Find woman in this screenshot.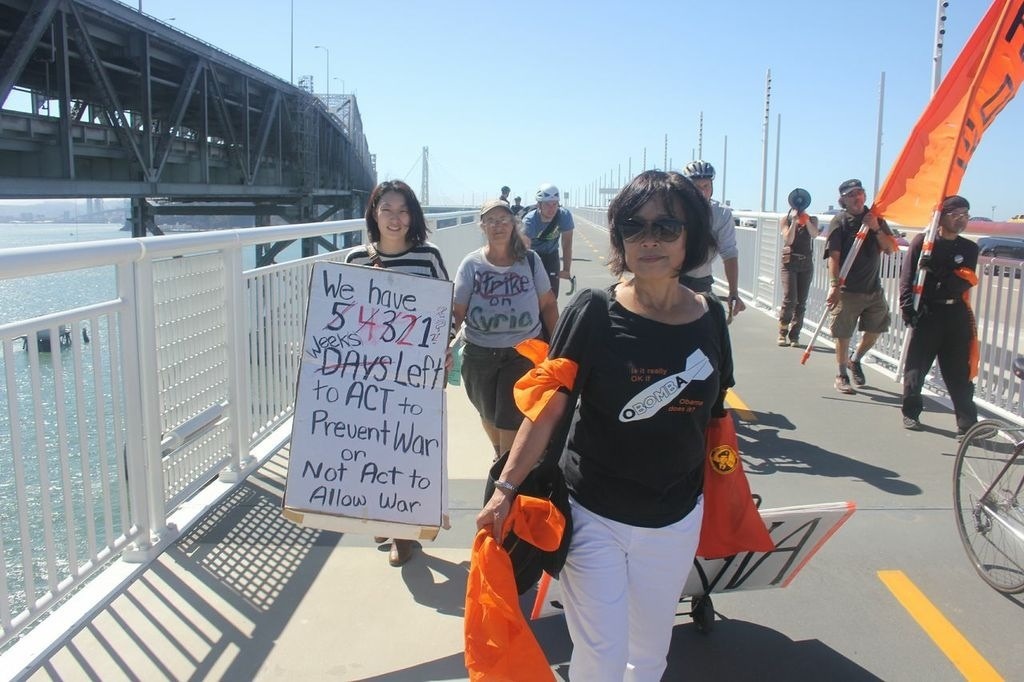
The bounding box for woman is detection(465, 163, 741, 681).
